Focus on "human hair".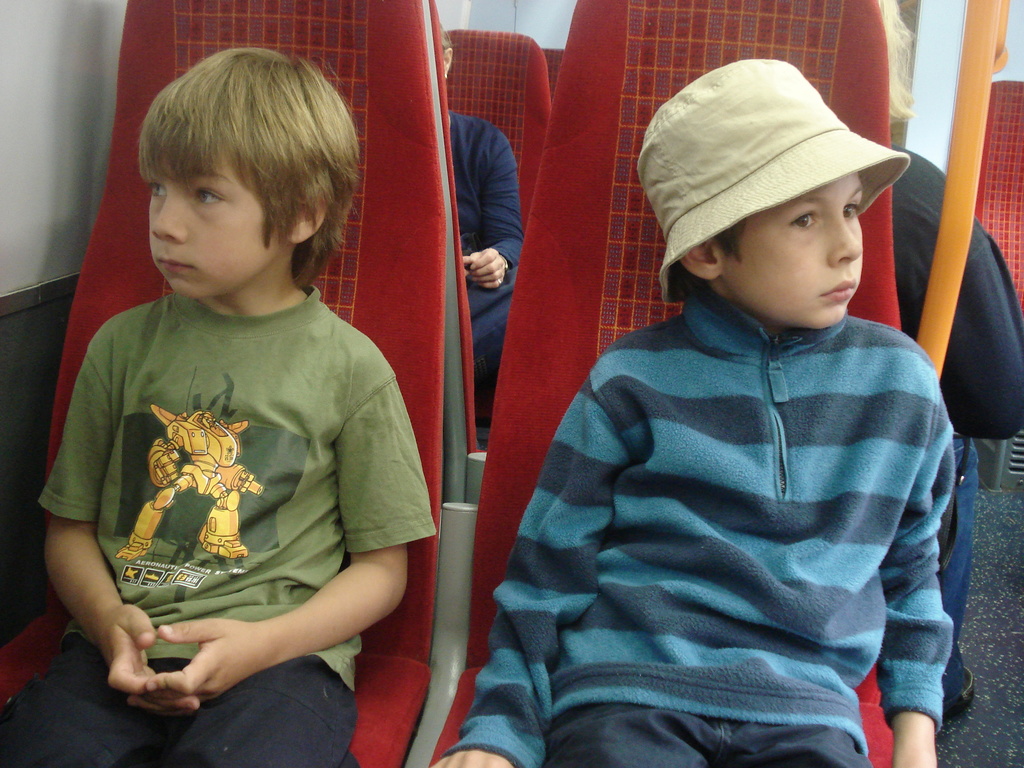
Focused at left=438, top=19, right=454, bottom=70.
